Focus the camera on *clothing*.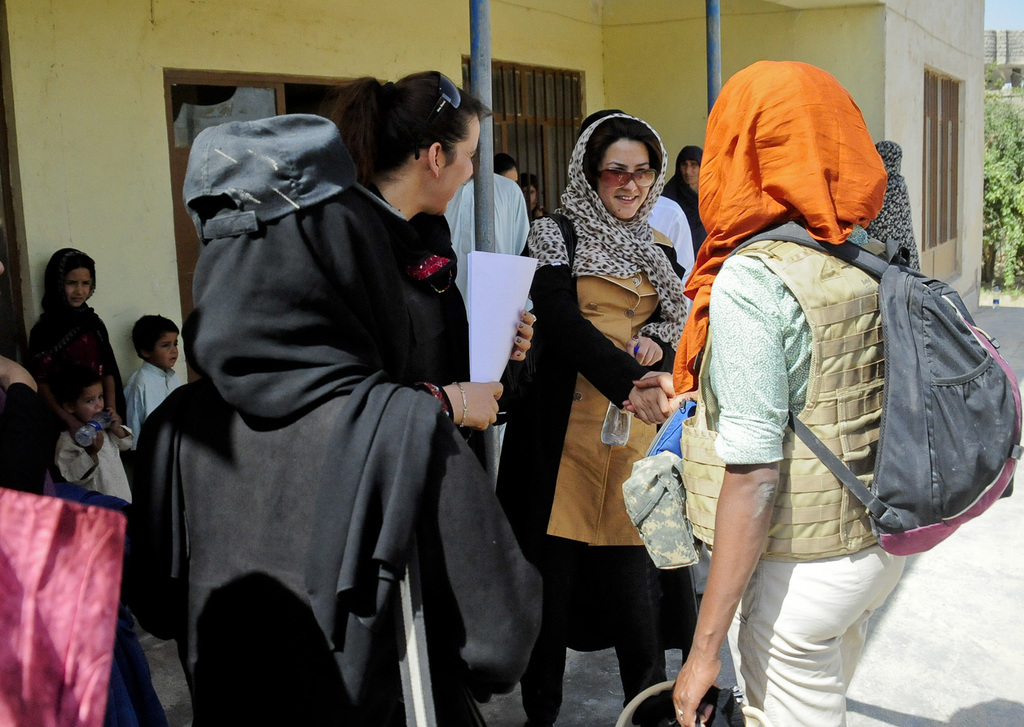
Focus region: left=160, top=135, right=519, bottom=511.
